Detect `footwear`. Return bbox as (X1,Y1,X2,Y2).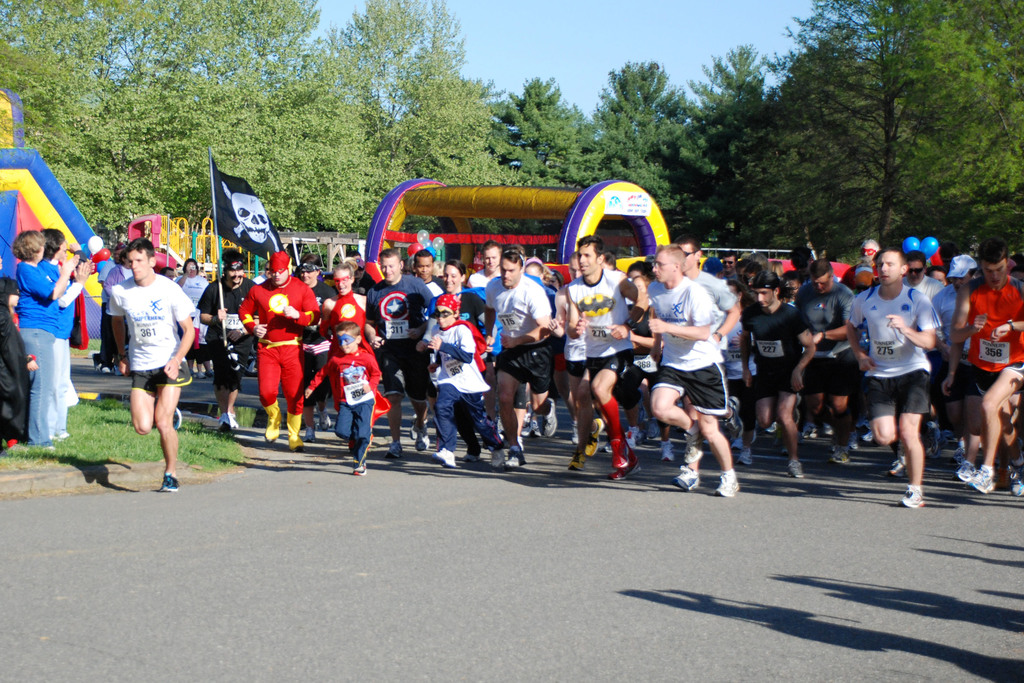
(585,417,605,461).
